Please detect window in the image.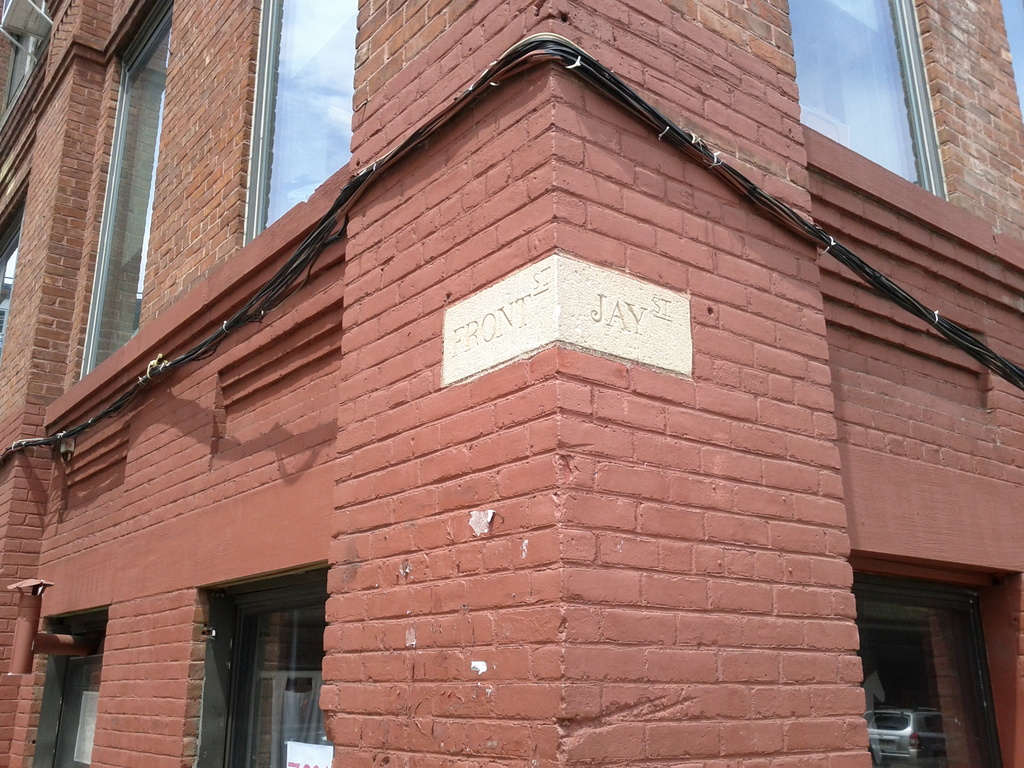
[left=31, top=612, right=109, bottom=767].
